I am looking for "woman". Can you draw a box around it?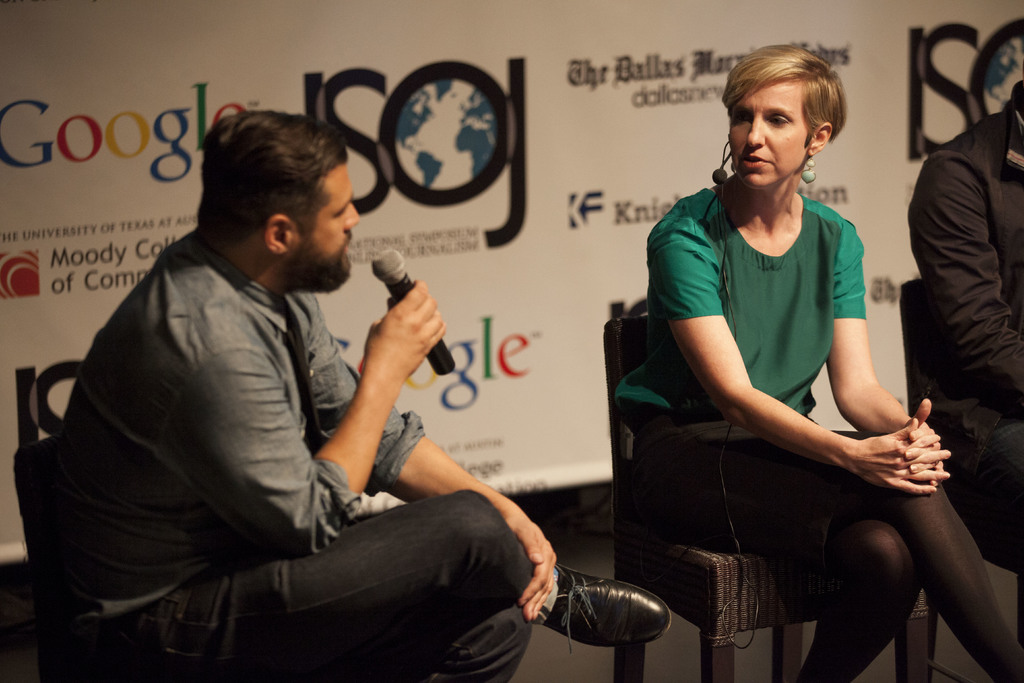
Sure, the bounding box is [x1=632, y1=53, x2=961, y2=682].
